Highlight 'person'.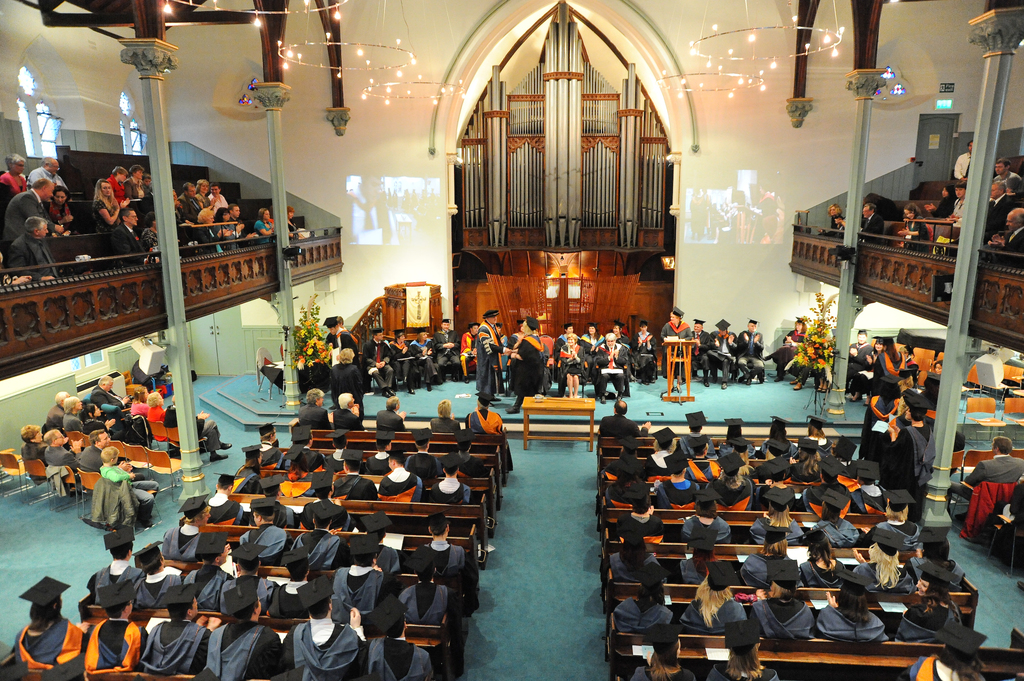
Highlighted region: 92,179,123,231.
